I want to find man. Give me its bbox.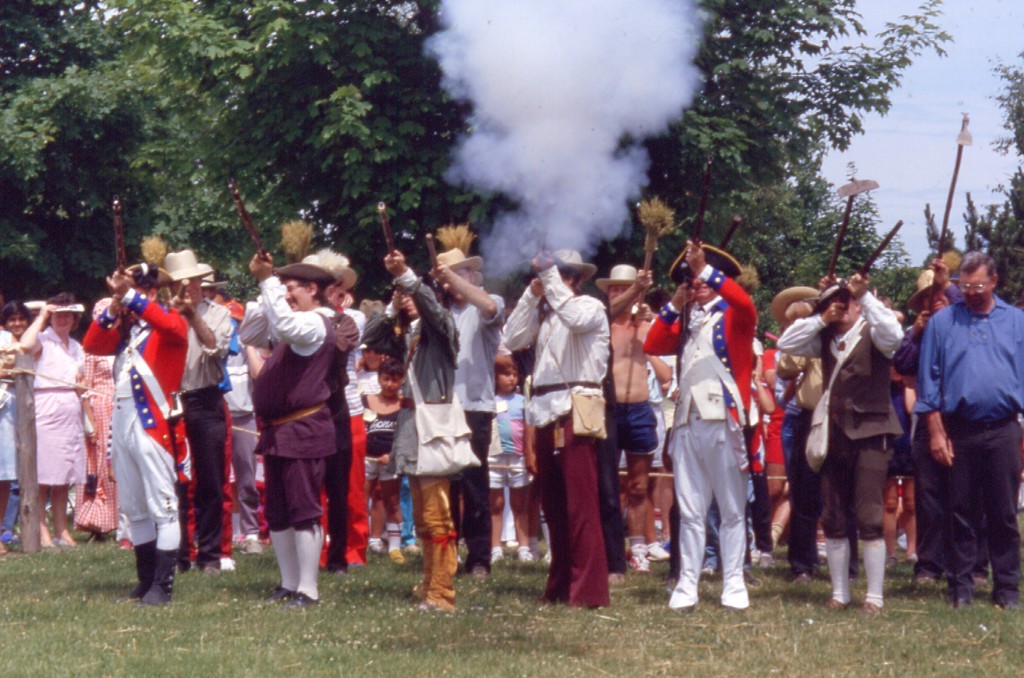
BBox(236, 249, 336, 606).
